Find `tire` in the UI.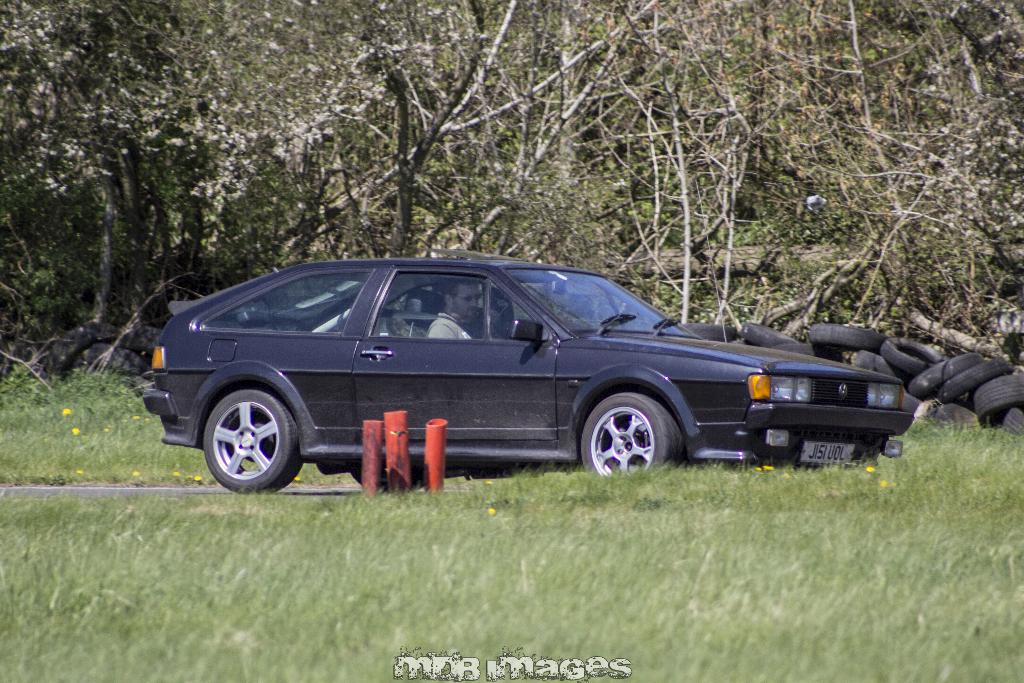
UI element at <bbox>199, 382, 304, 496</bbox>.
